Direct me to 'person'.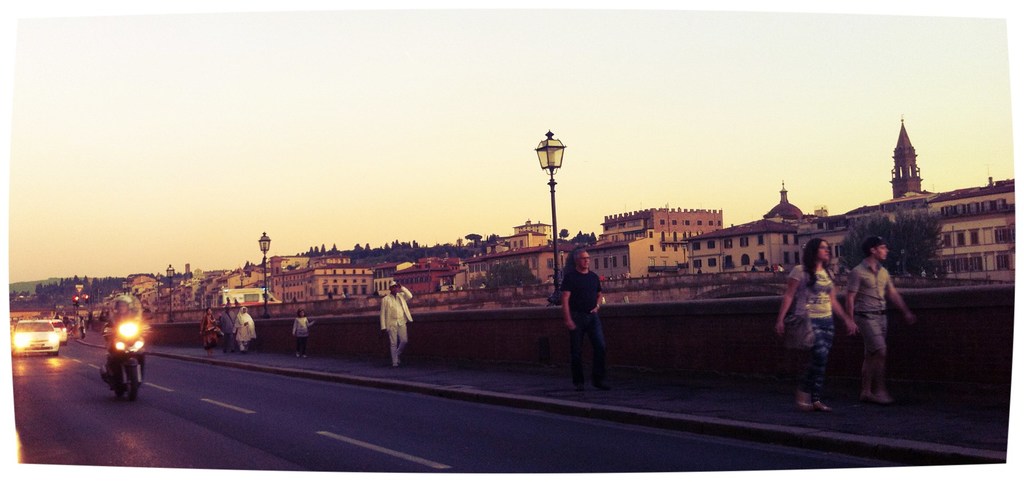
Direction: <bbox>563, 245, 604, 387</bbox>.
